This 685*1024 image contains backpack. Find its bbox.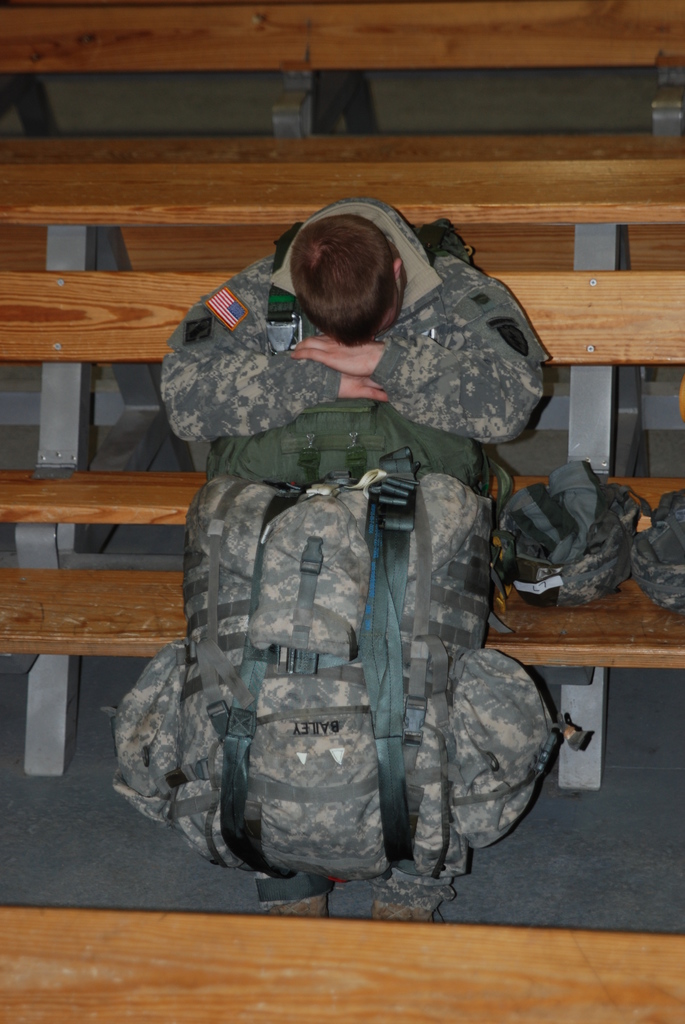
(x1=632, y1=484, x2=684, y2=620).
